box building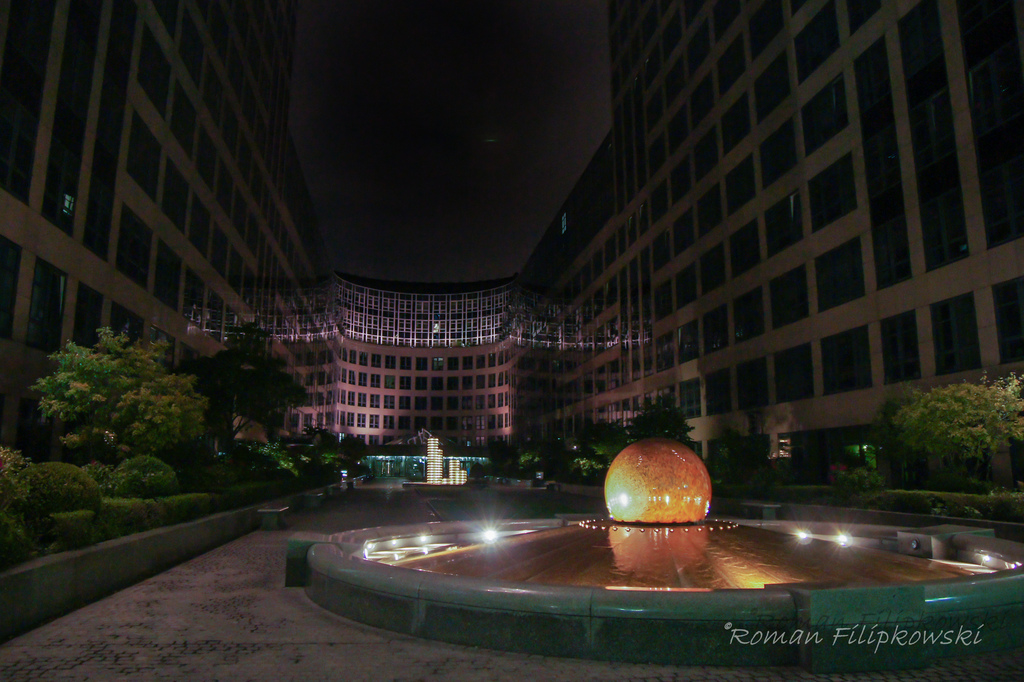
0 0 1023 491
